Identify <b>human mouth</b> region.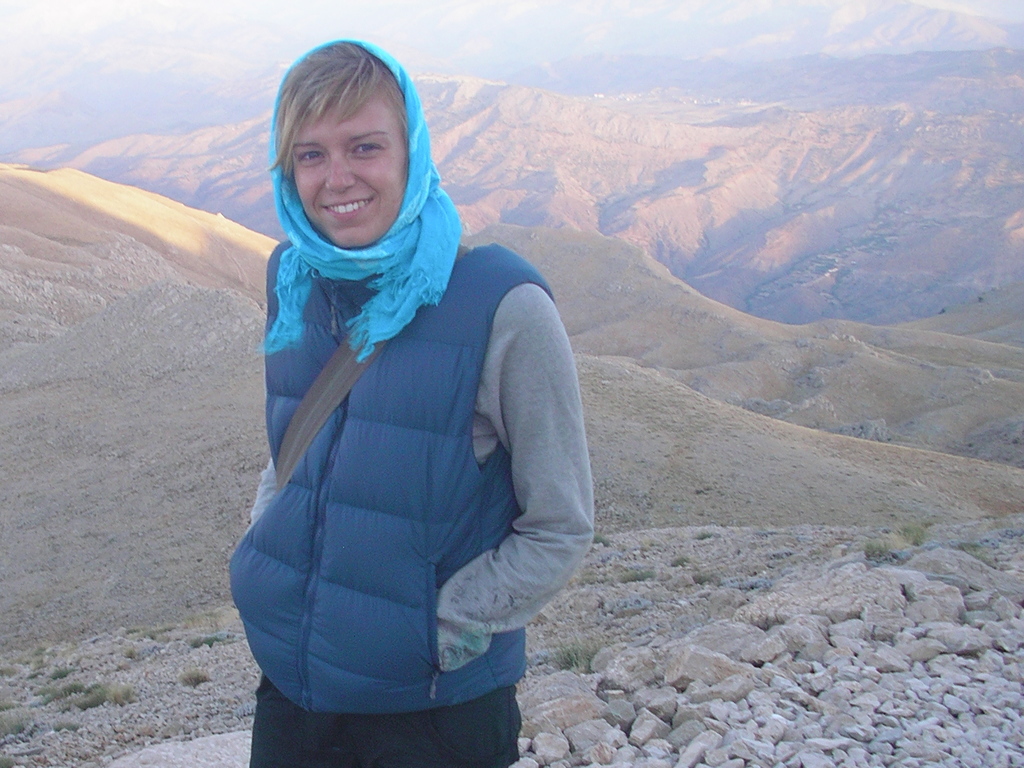
Region: BBox(317, 189, 383, 223).
